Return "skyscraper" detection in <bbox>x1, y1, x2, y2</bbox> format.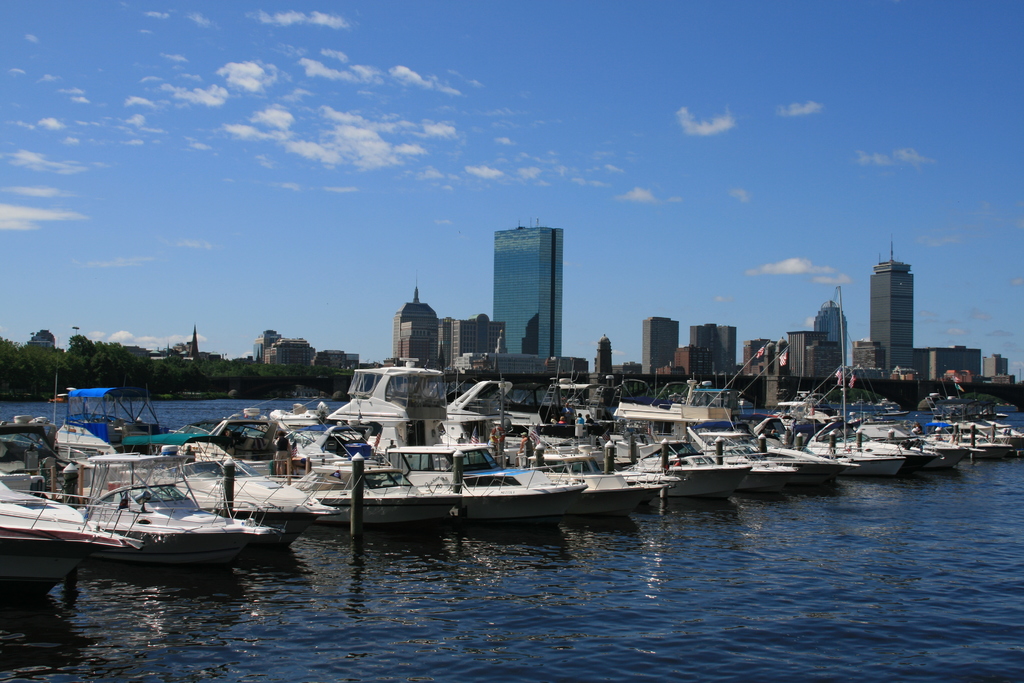
<bbox>787, 328, 828, 379</bbox>.
